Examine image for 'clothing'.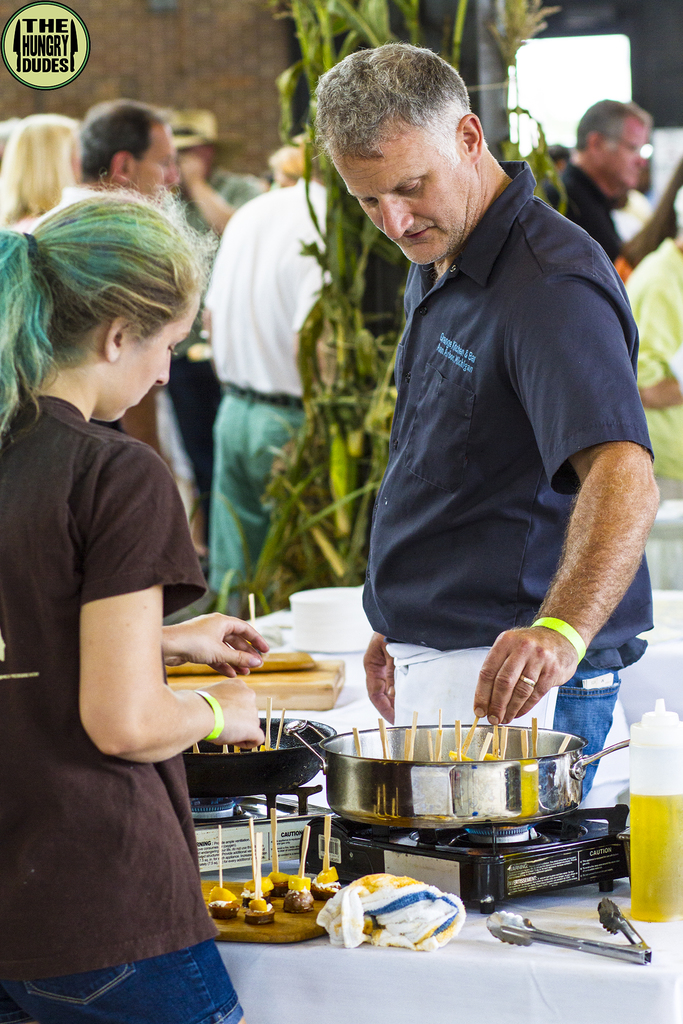
Examination result: x1=0, y1=391, x2=236, y2=1023.
